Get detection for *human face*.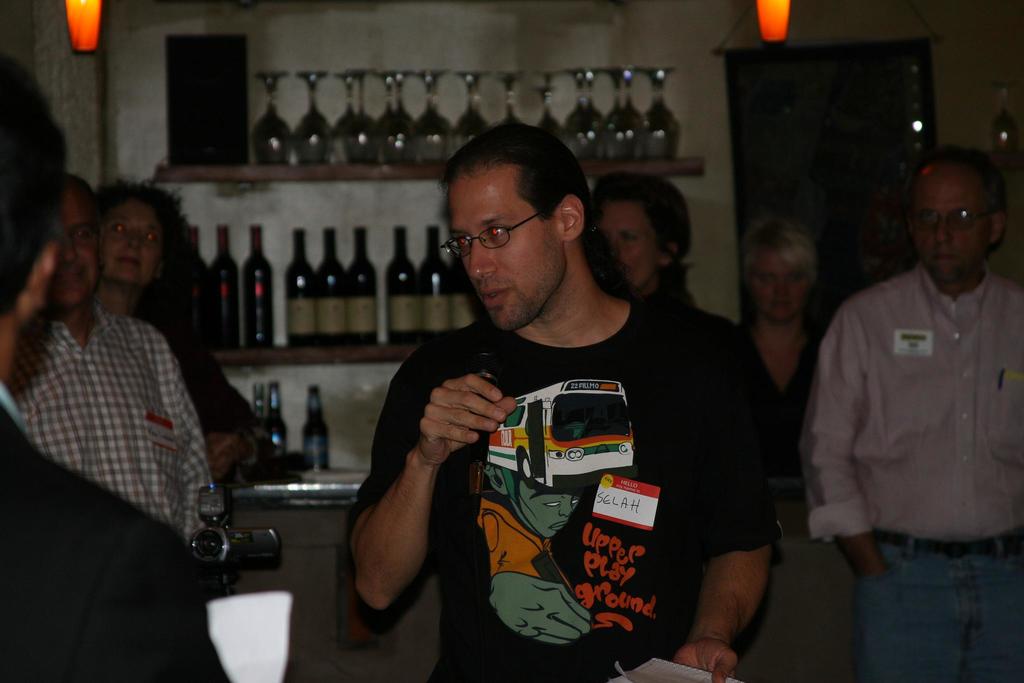
Detection: 751,254,806,320.
